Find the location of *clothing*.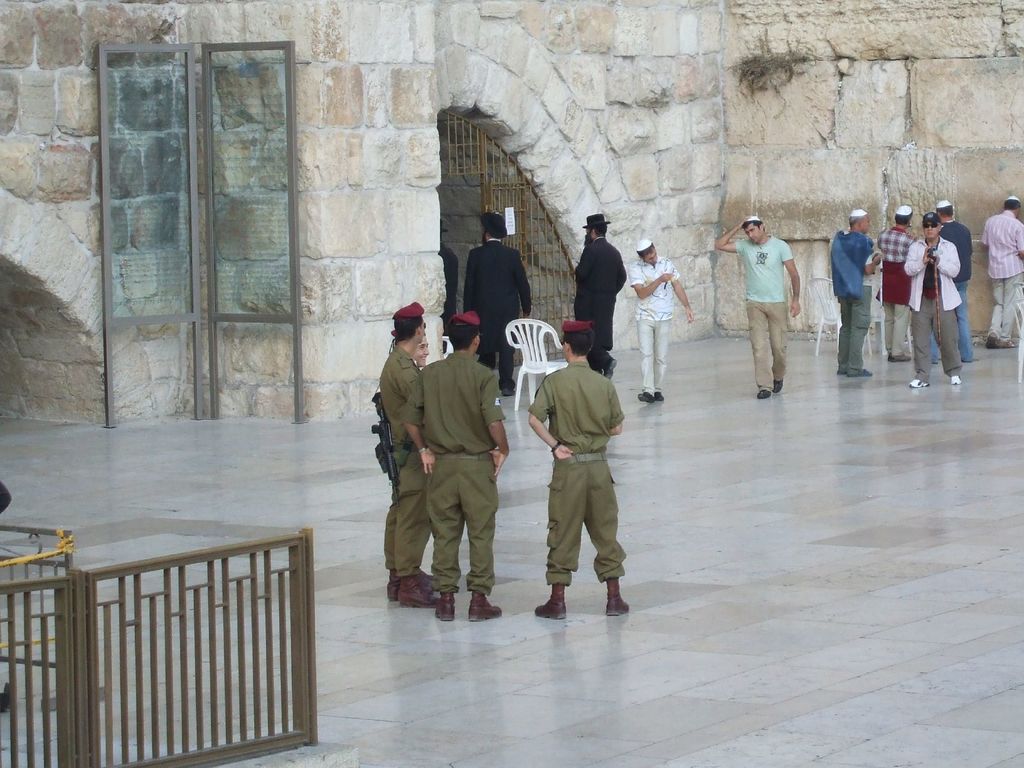
Location: x1=569, y1=232, x2=631, y2=375.
